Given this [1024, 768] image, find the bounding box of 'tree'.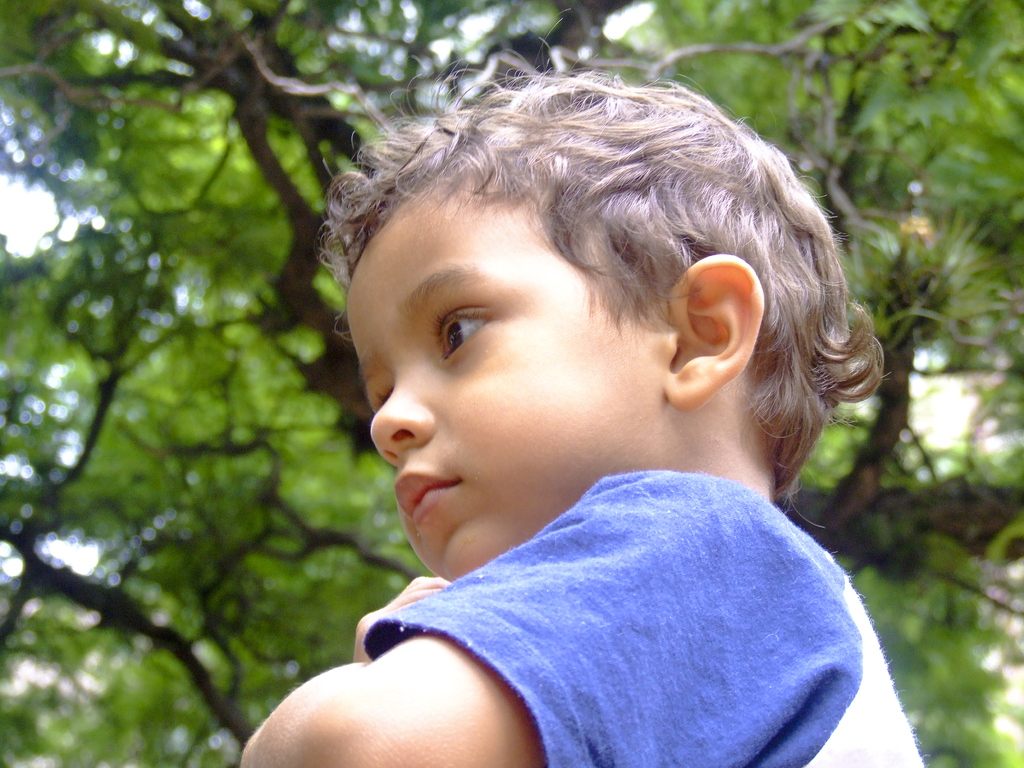
(0,1,1023,767).
